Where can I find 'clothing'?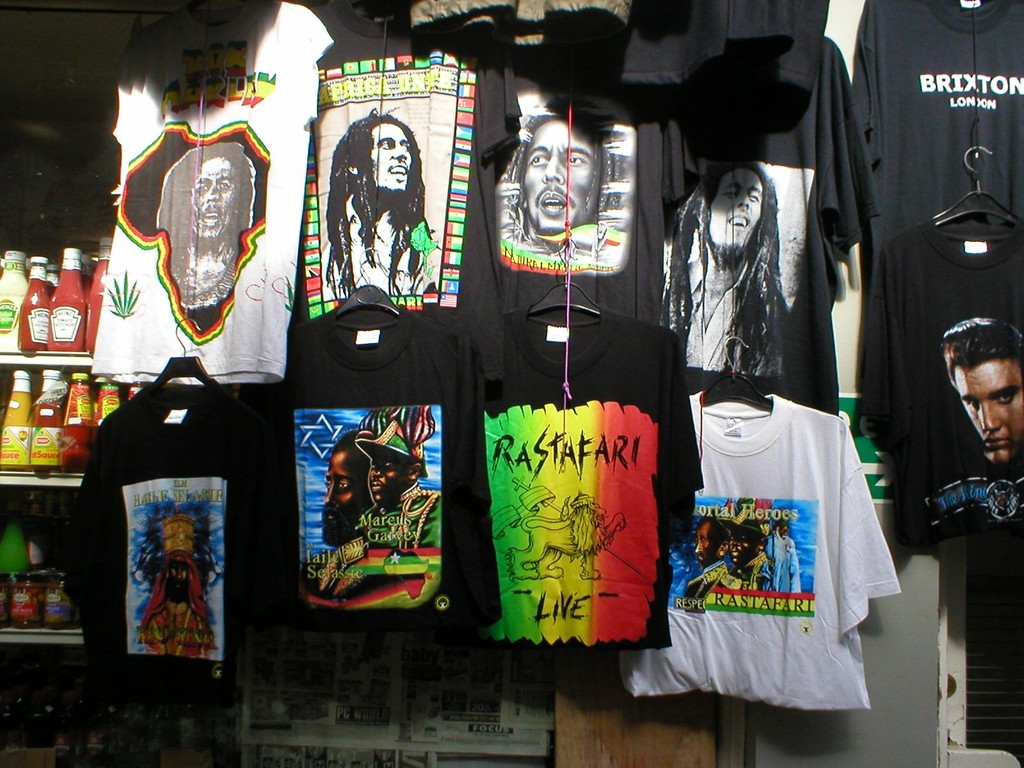
You can find it at bbox=[292, 340, 570, 673].
